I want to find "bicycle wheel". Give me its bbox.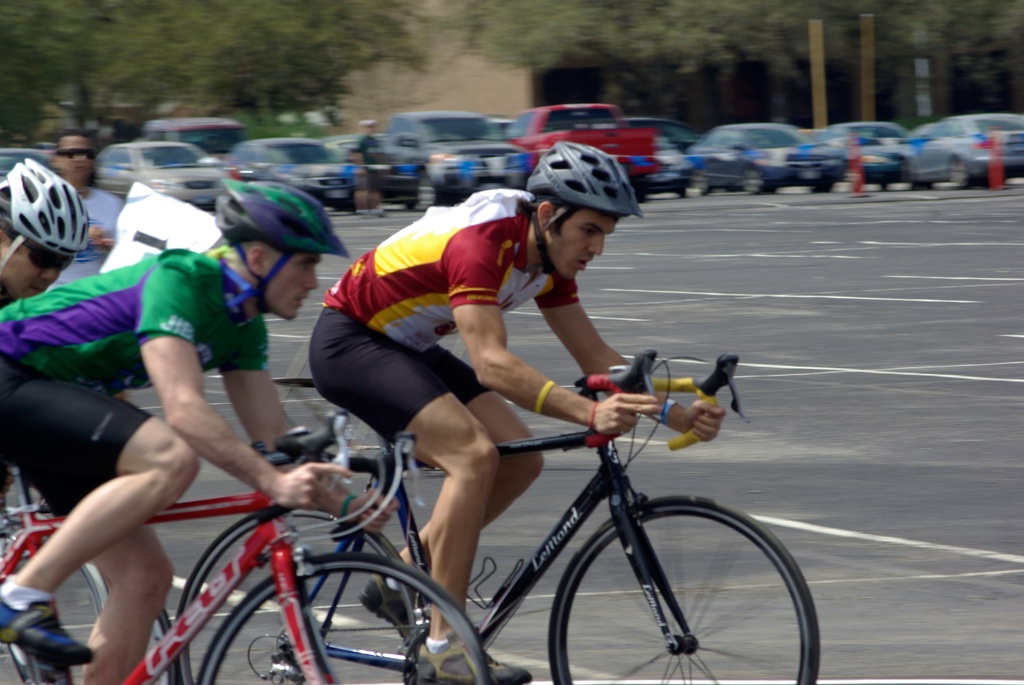
0, 516, 115, 684.
